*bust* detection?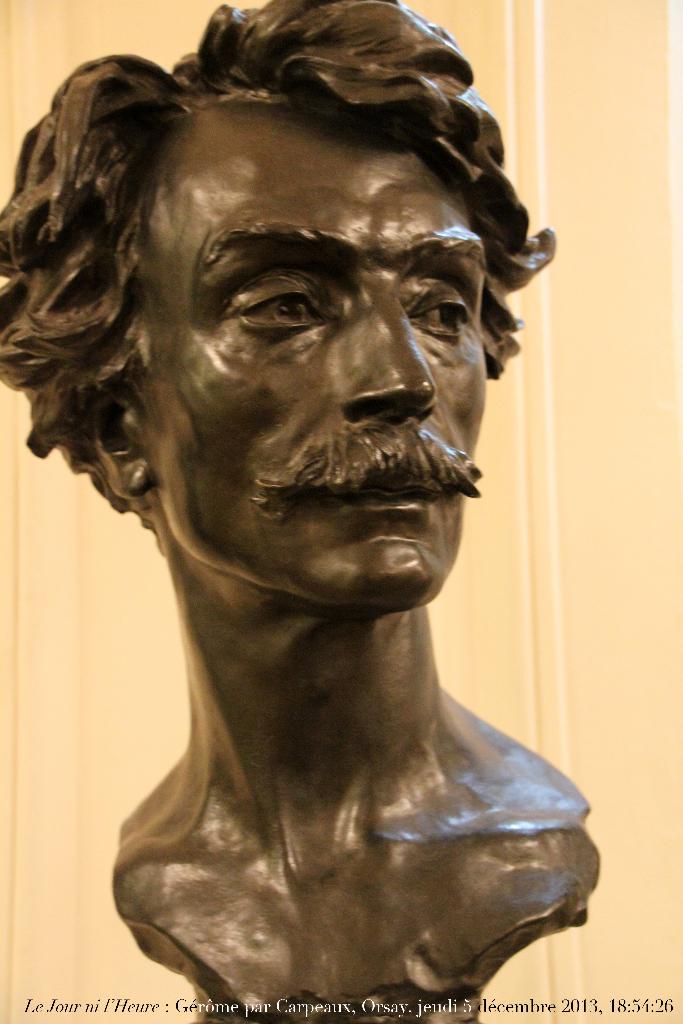
(x1=0, y1=0, x2=604, y2=1023)
